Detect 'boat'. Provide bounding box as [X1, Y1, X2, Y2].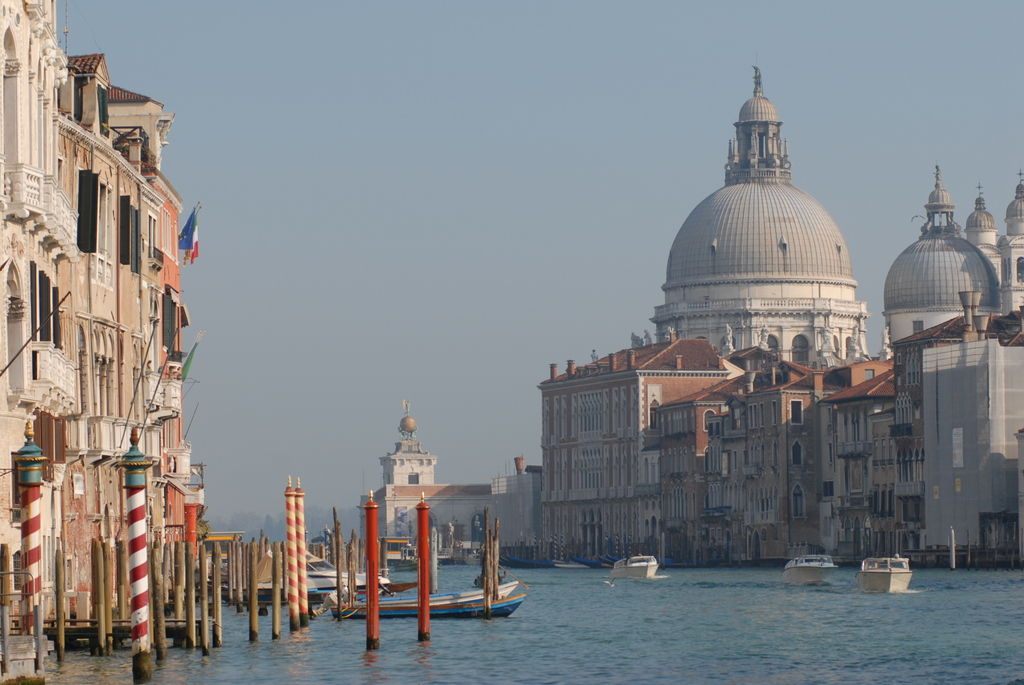
[787, 548, 861, 595].
